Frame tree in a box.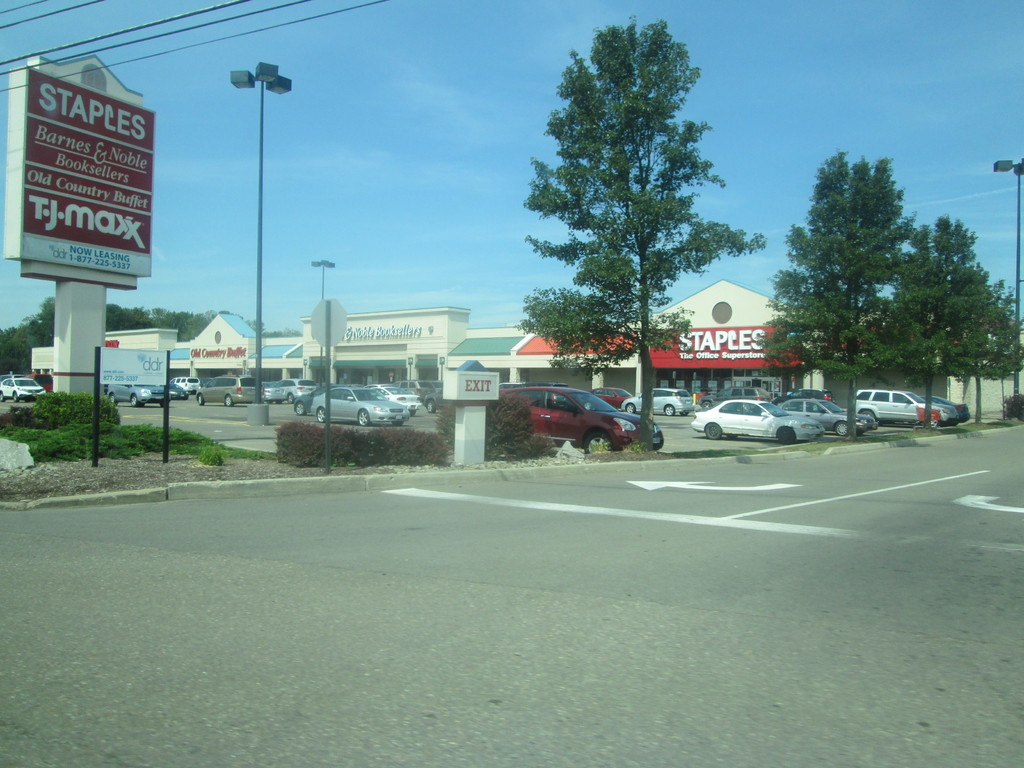
{"x1": 520, "y1": 19, "x2": 732, "y2": 385}.
